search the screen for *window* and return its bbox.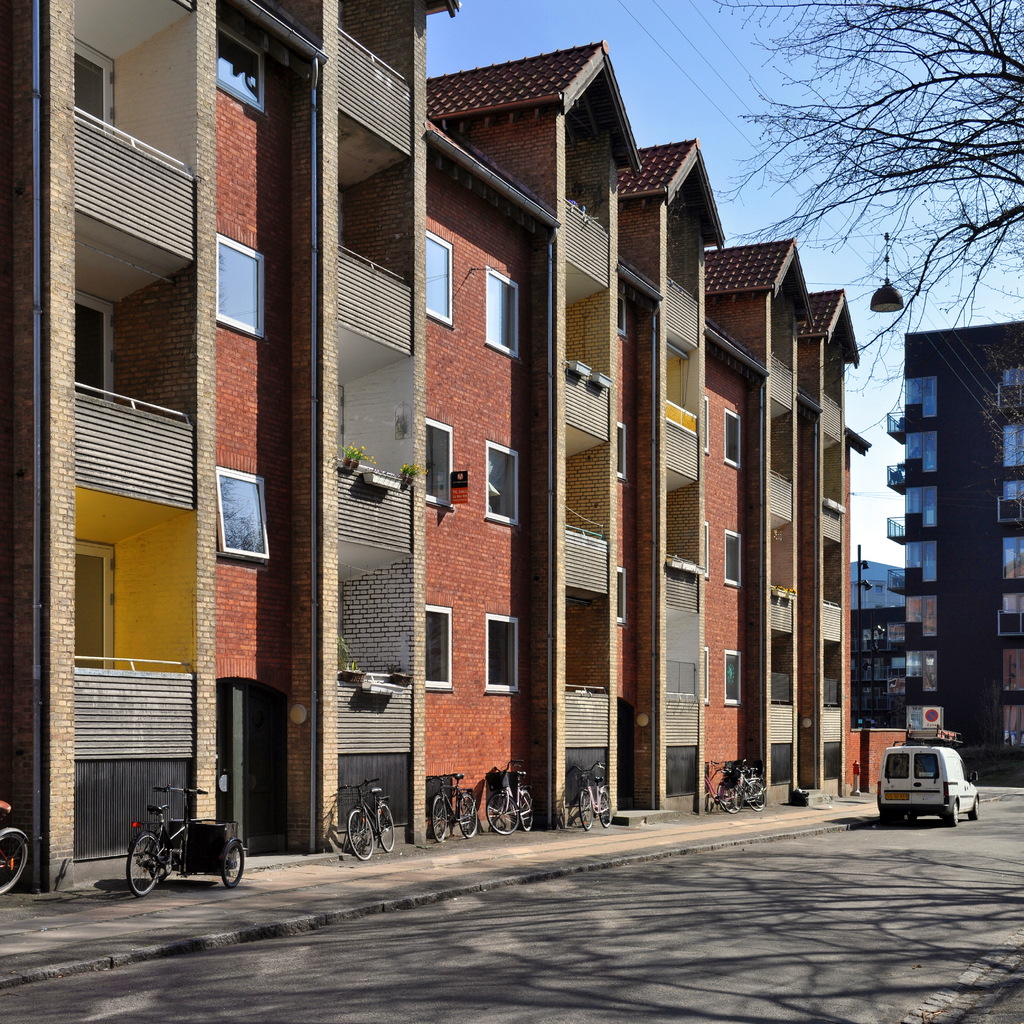
Found: (left=420, top=229, right=451, bottom=323).
